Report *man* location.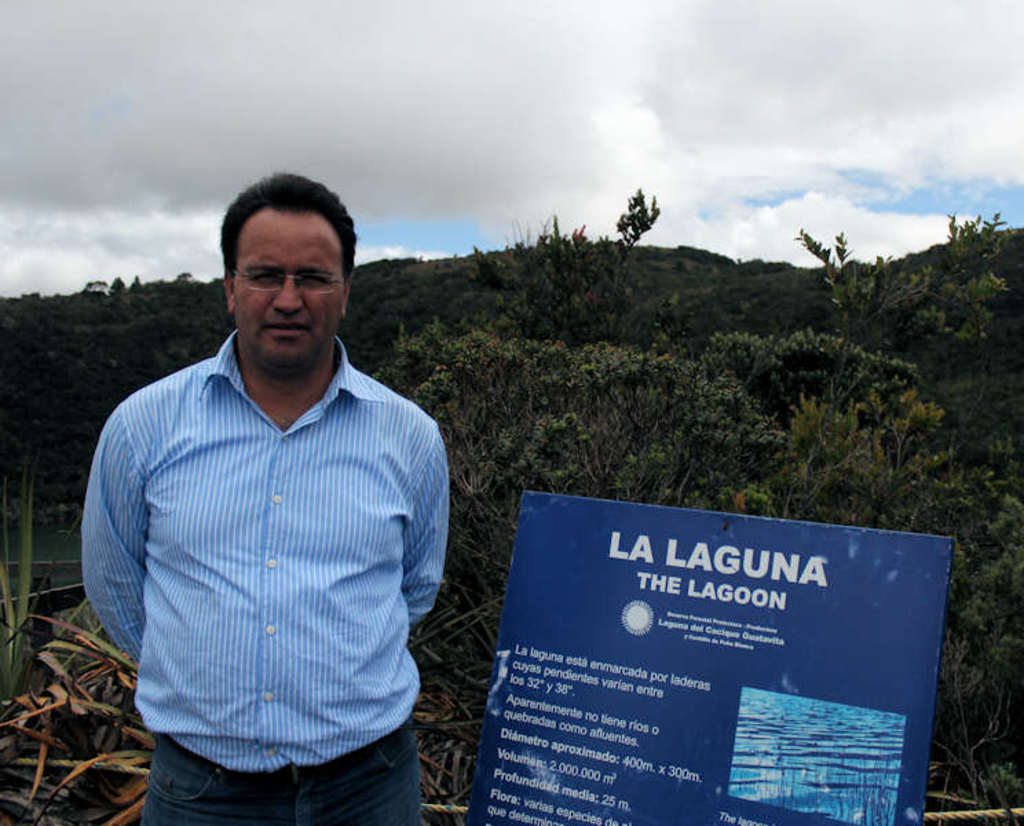
Report: l=83, t=182, r=461, b=808.
